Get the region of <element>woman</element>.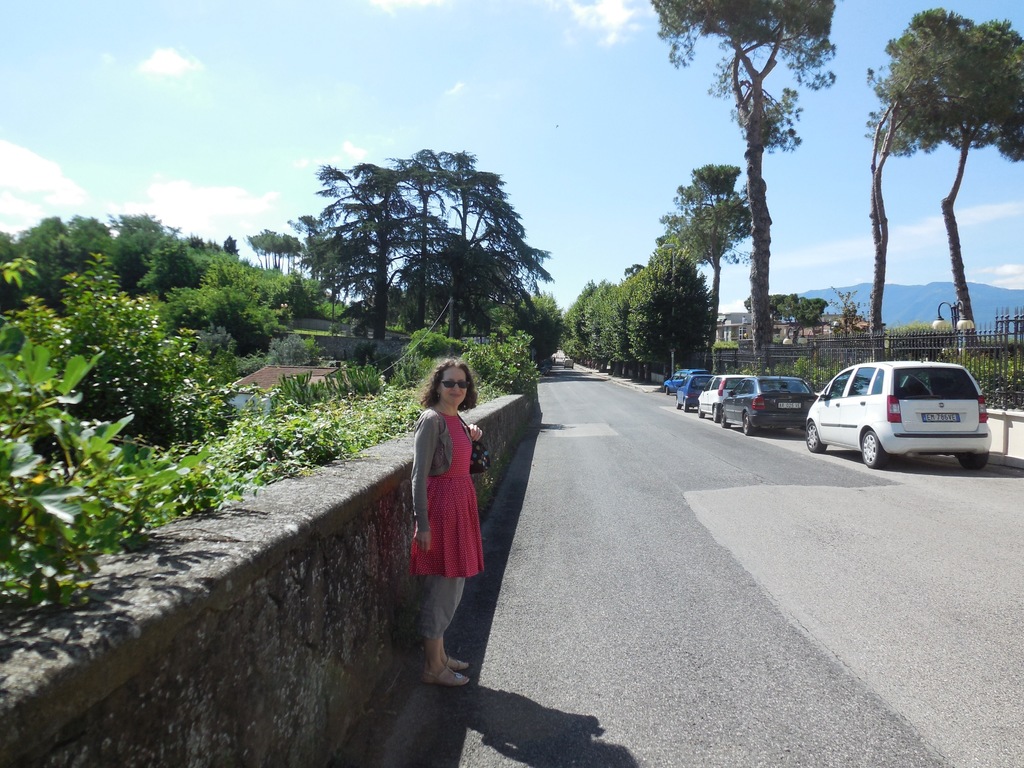
[400,354,486,624].
